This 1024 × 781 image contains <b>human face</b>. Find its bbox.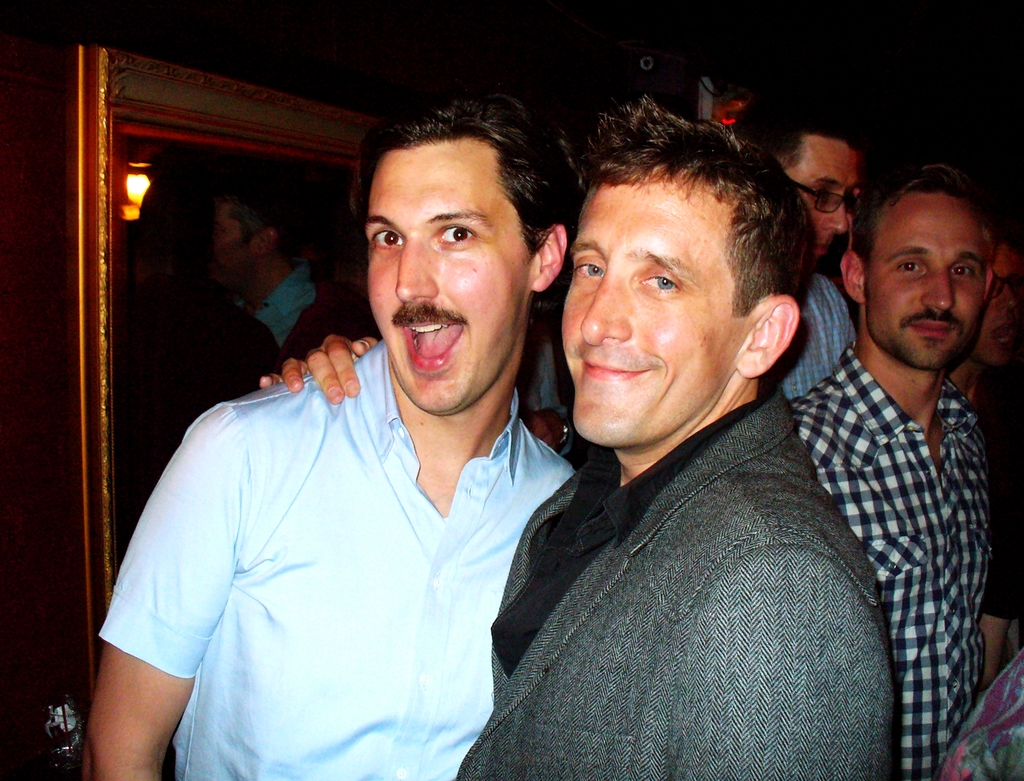
365, 143, 526, 414.
